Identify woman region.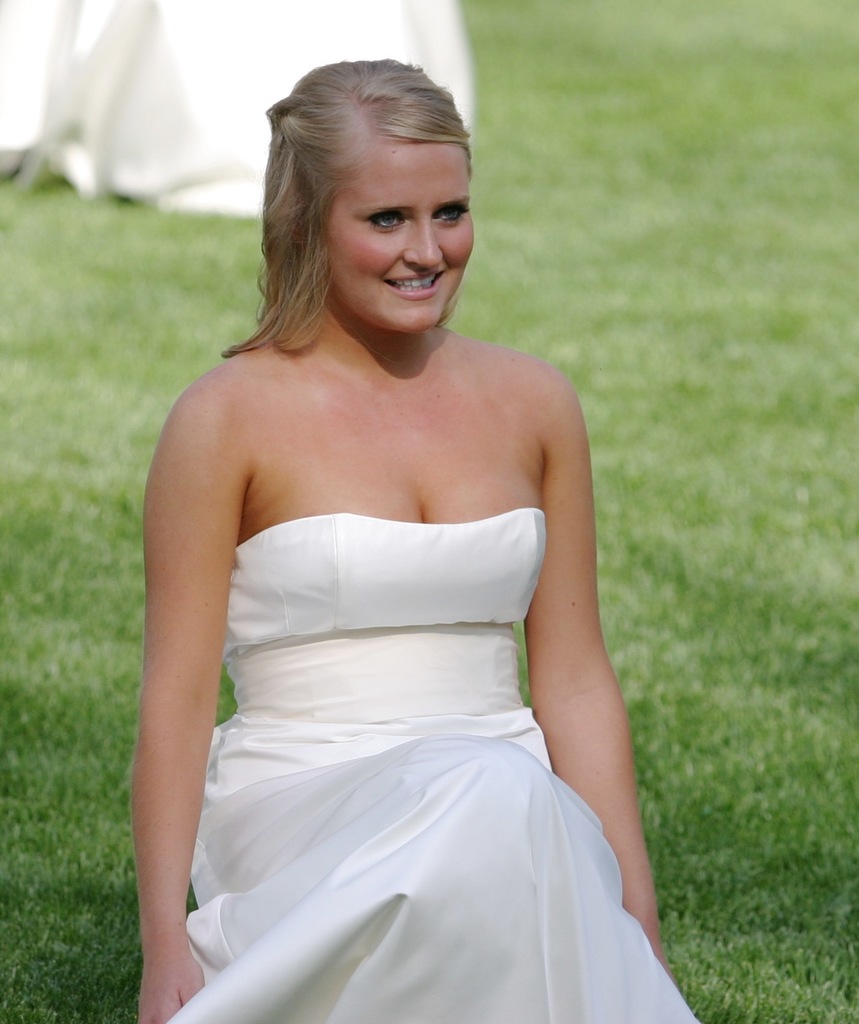
Region: x1=125 y1=56 x2=700 y2=1023.
